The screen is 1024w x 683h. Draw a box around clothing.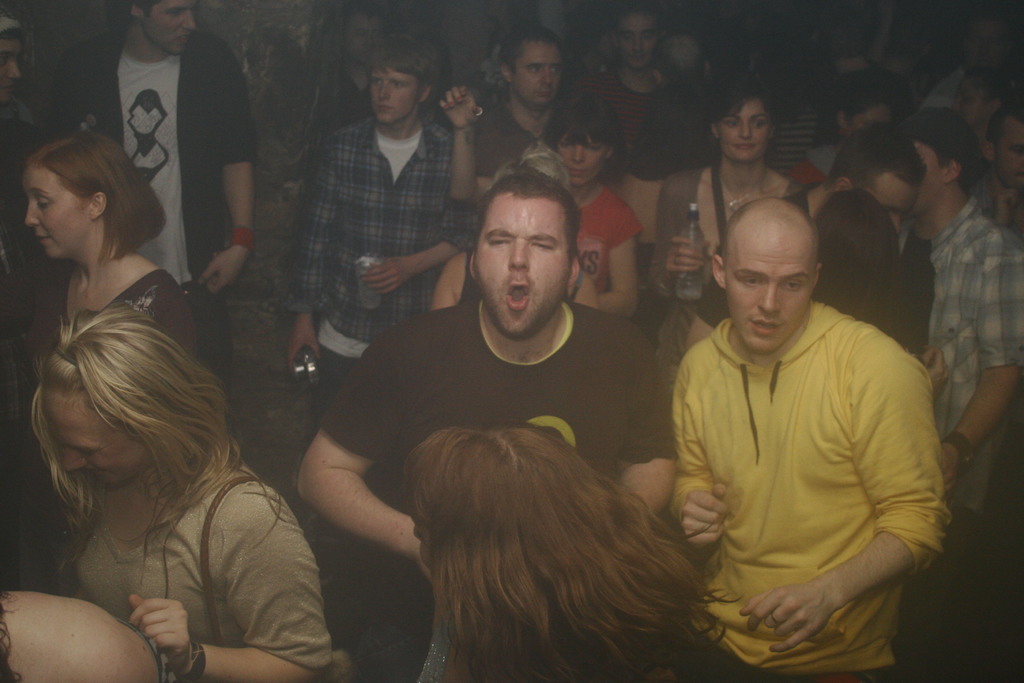
x1=702, y1=178, x2=938, y2=362.
